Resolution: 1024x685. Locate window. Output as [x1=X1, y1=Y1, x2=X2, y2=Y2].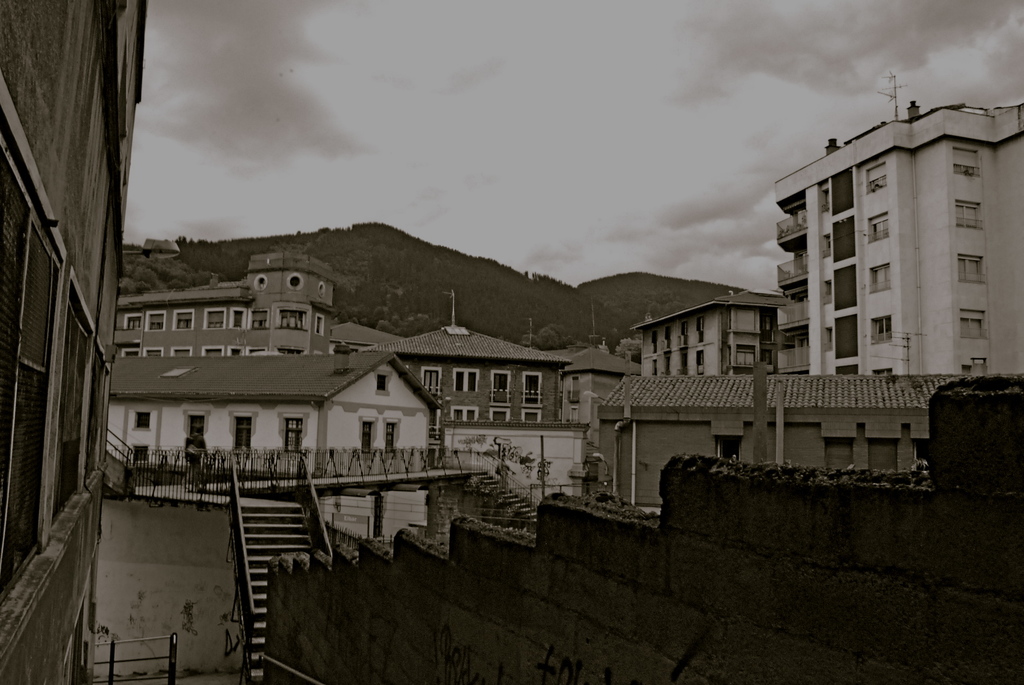
[x1=822, y1=326, x2=833, y2=354].
